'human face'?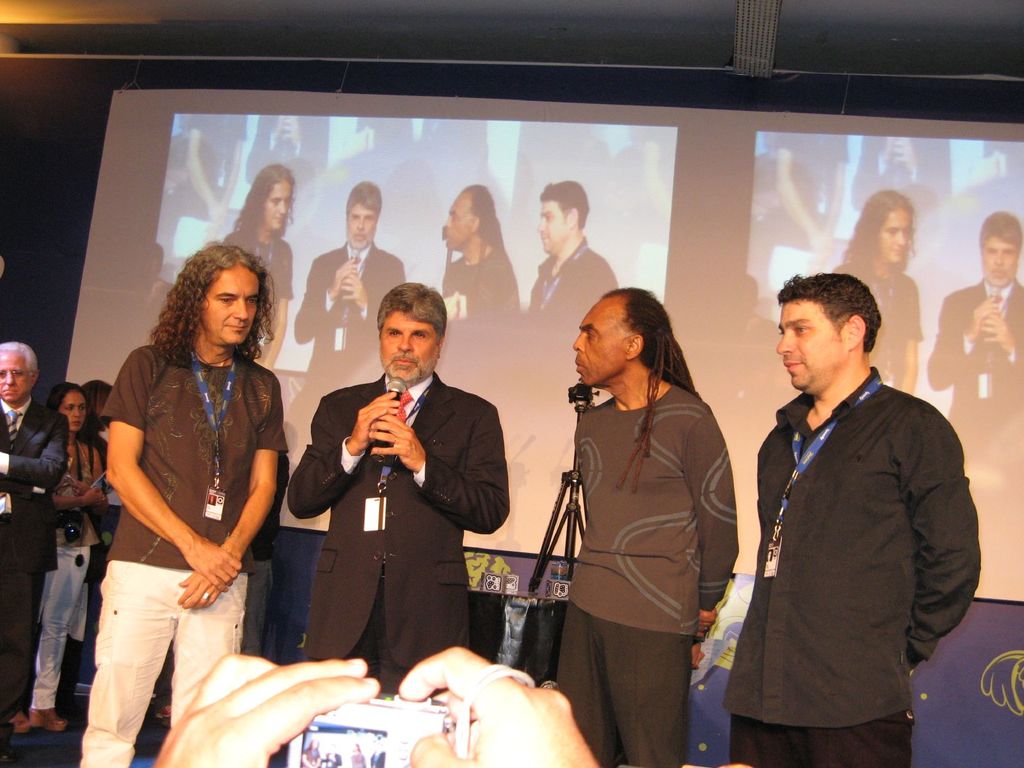
left=780, top=298, right=845, bottom=381
